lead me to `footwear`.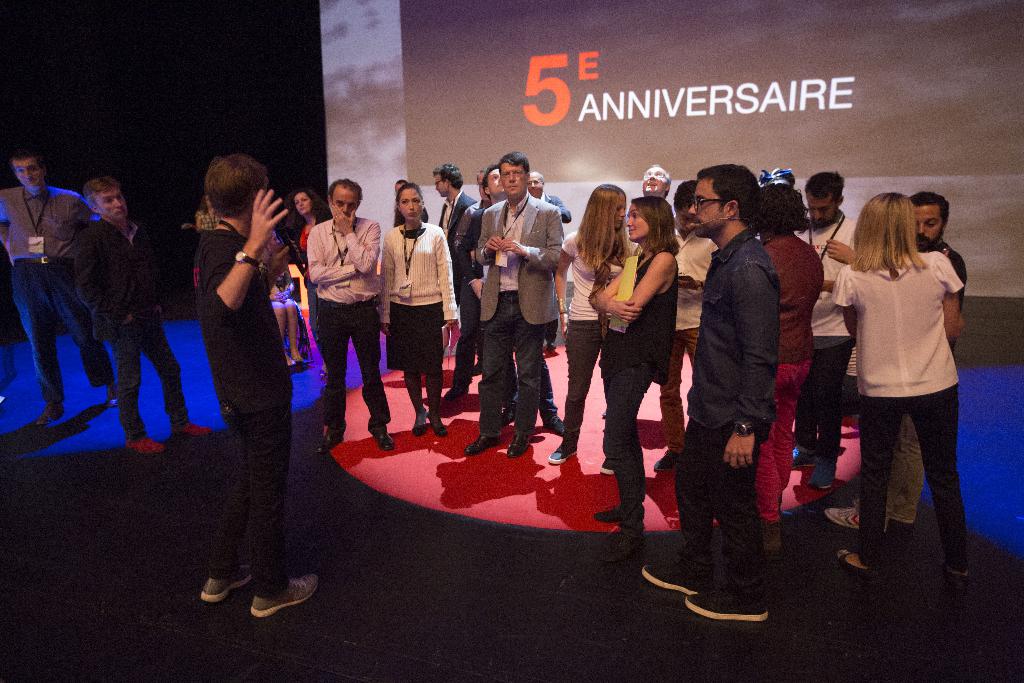
Lead to detection(831, 506, 886, 532).
